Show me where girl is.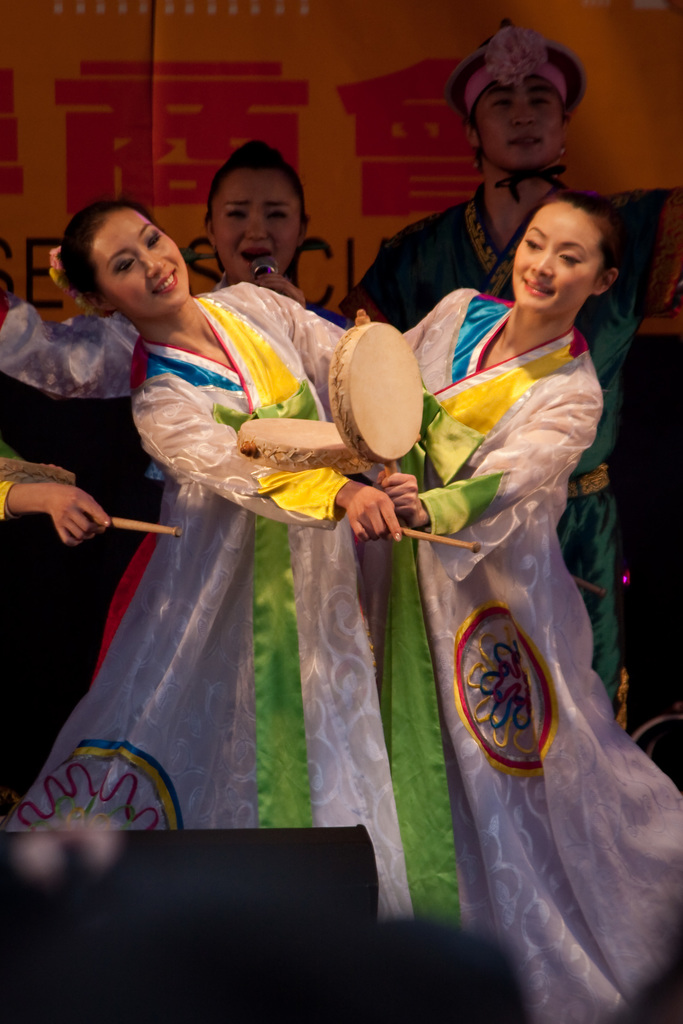
girl is at {"x1": 0, "y1": 140, "x2": 318, "y2": 685}.
